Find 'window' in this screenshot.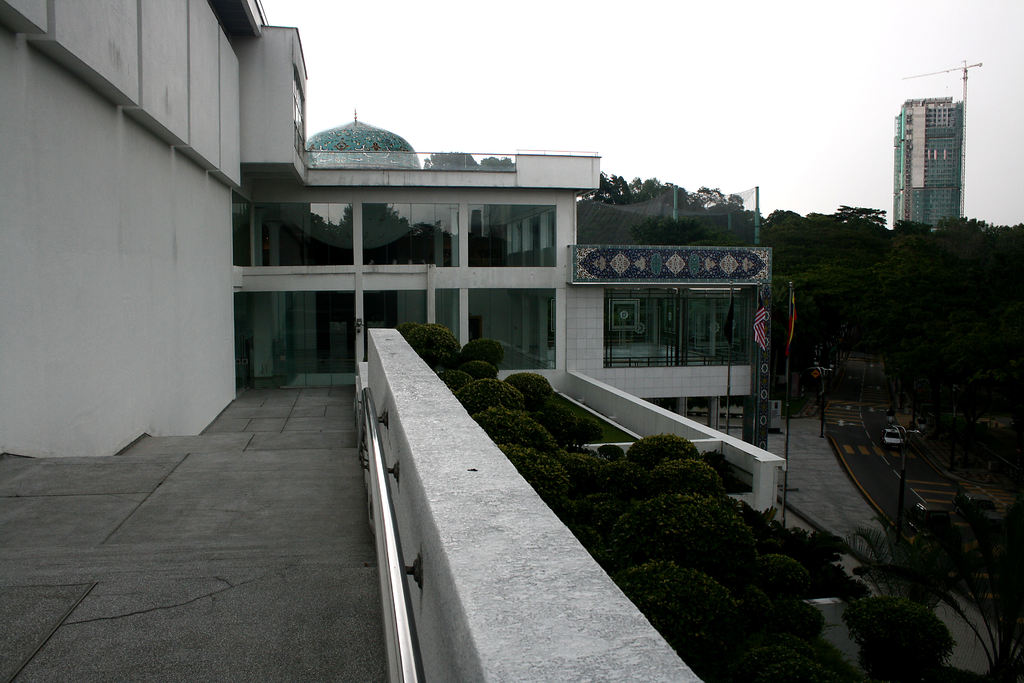
The bounding box for 'window' is bbox(234, 202, 353, 263).
